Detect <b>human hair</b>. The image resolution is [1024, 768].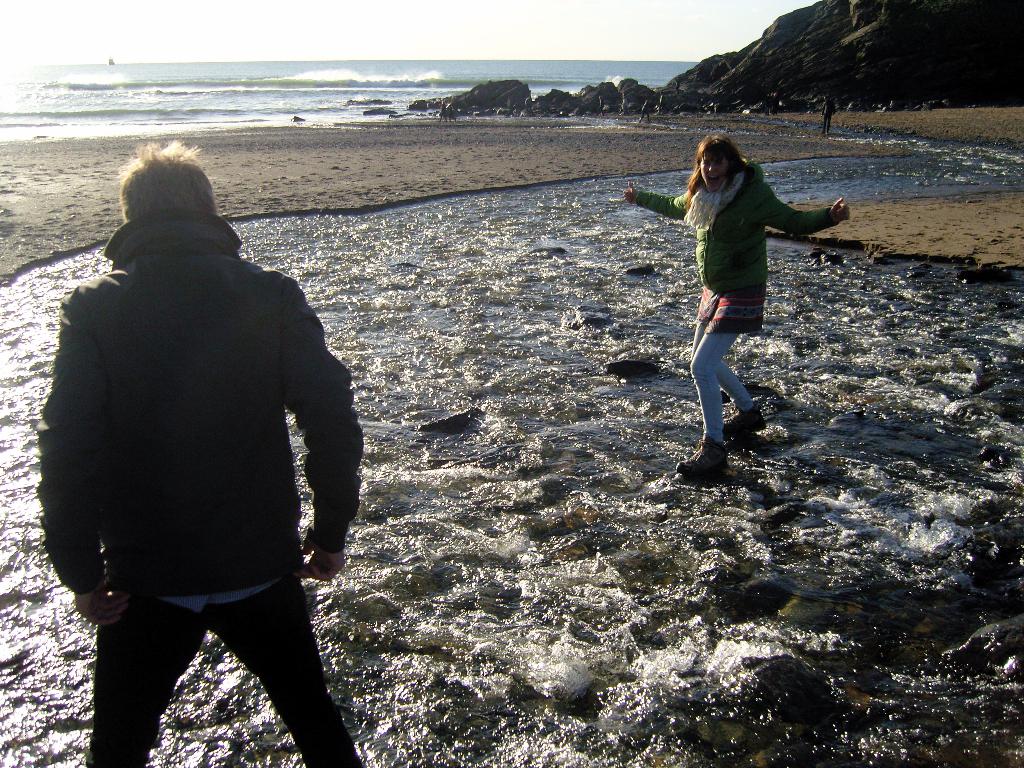
<region>686, 132, 751, 209</region>.
